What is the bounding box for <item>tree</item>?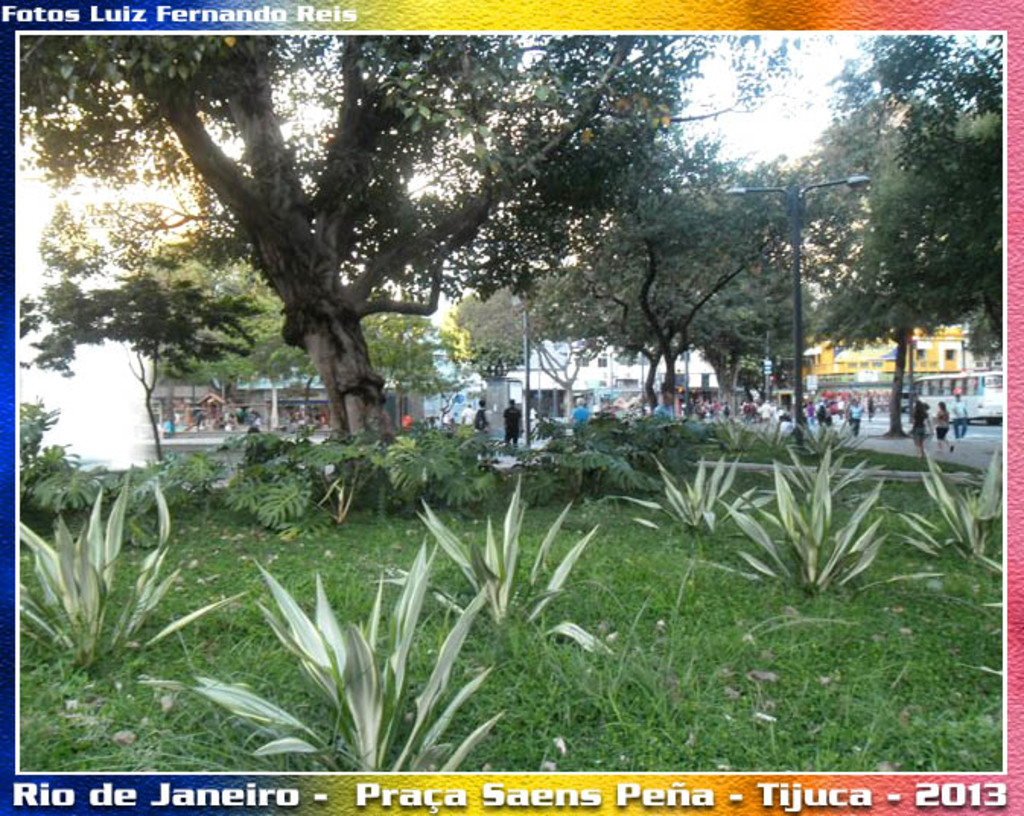
left=813, top=108, right=1004, bottom=440.
